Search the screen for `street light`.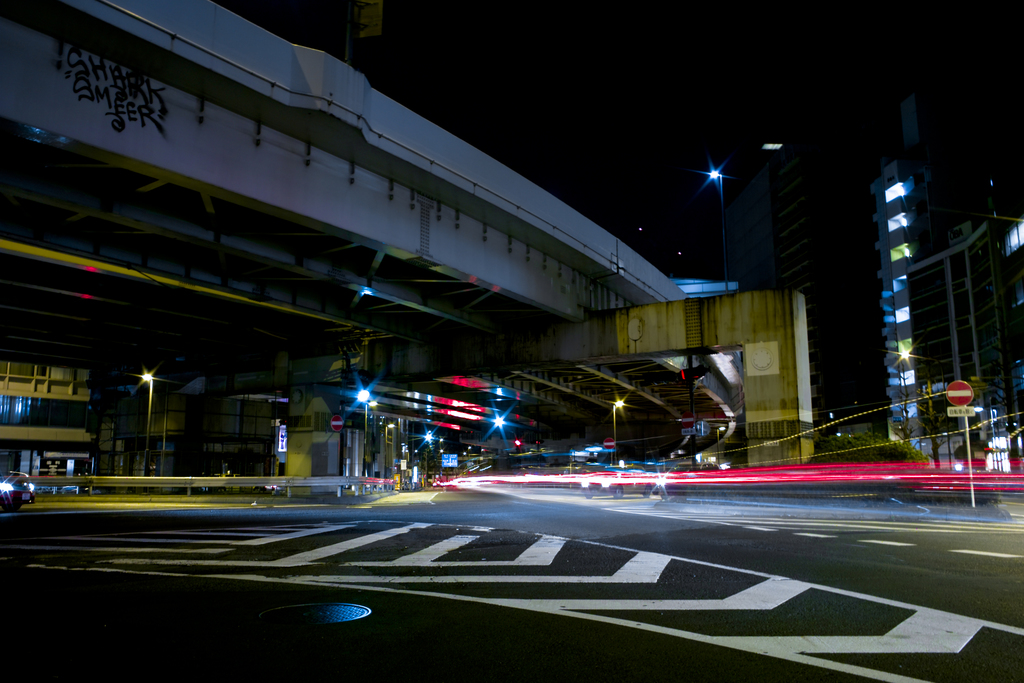
Found at box(358, 397, 380, 465).
